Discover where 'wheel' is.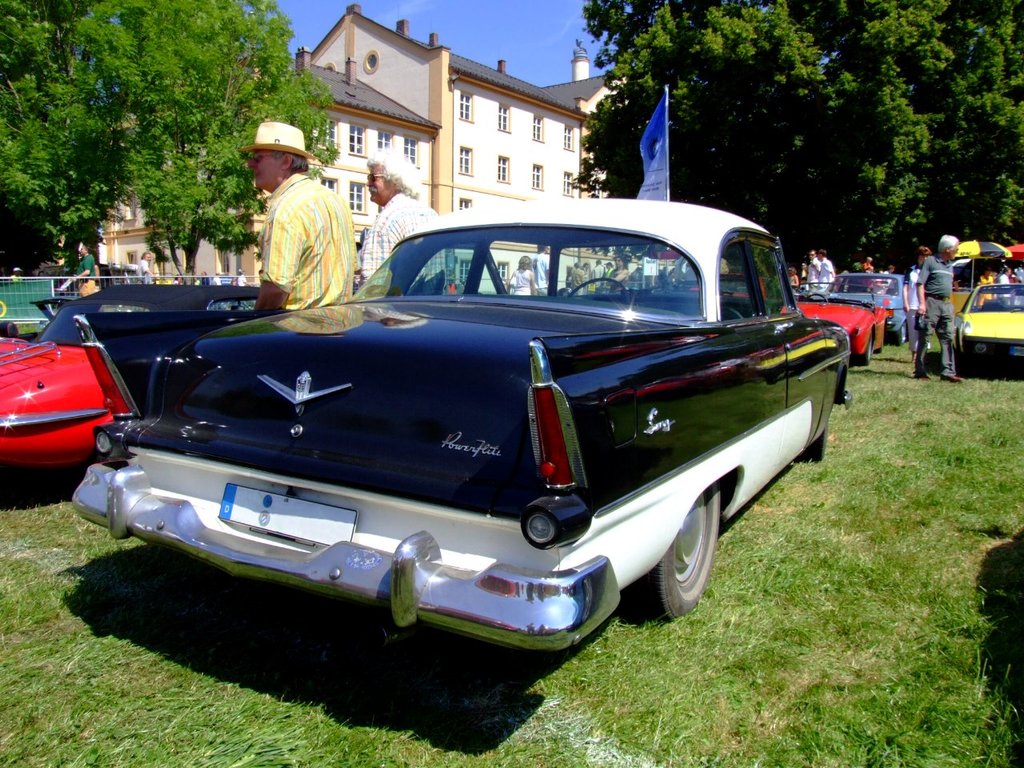
Discovered at {"left": 618, "top": 480, "right": 724, "bottom": 626}.
